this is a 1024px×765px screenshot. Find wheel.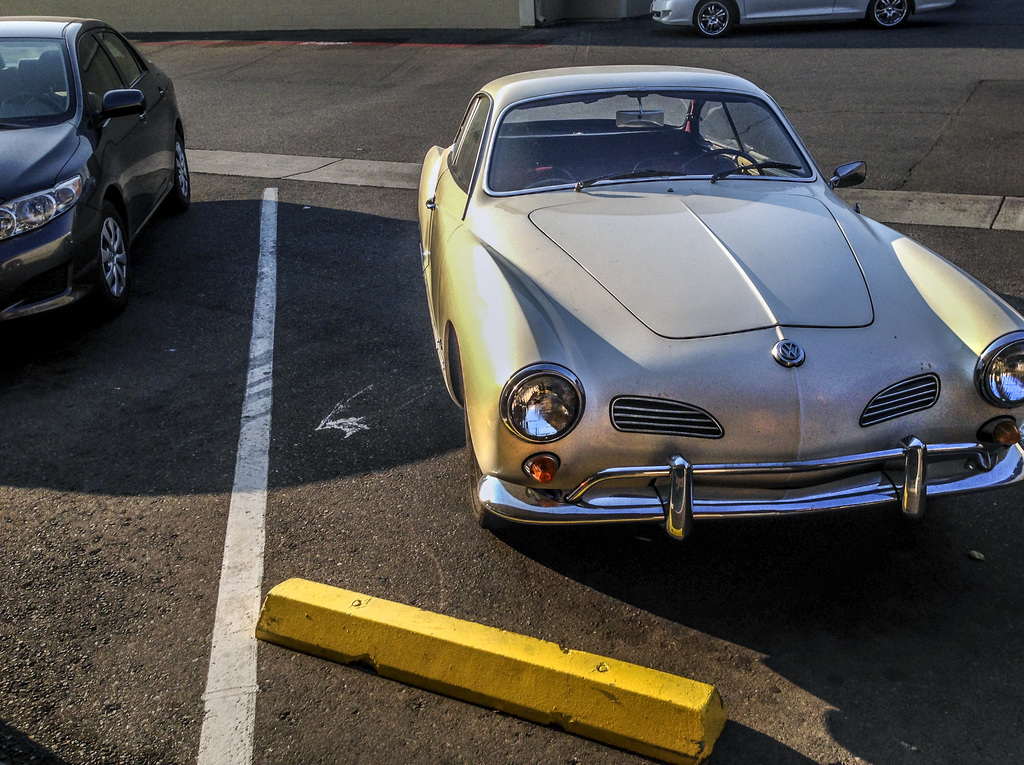
Bounding box: Rect(465, 395, 497, 531).
